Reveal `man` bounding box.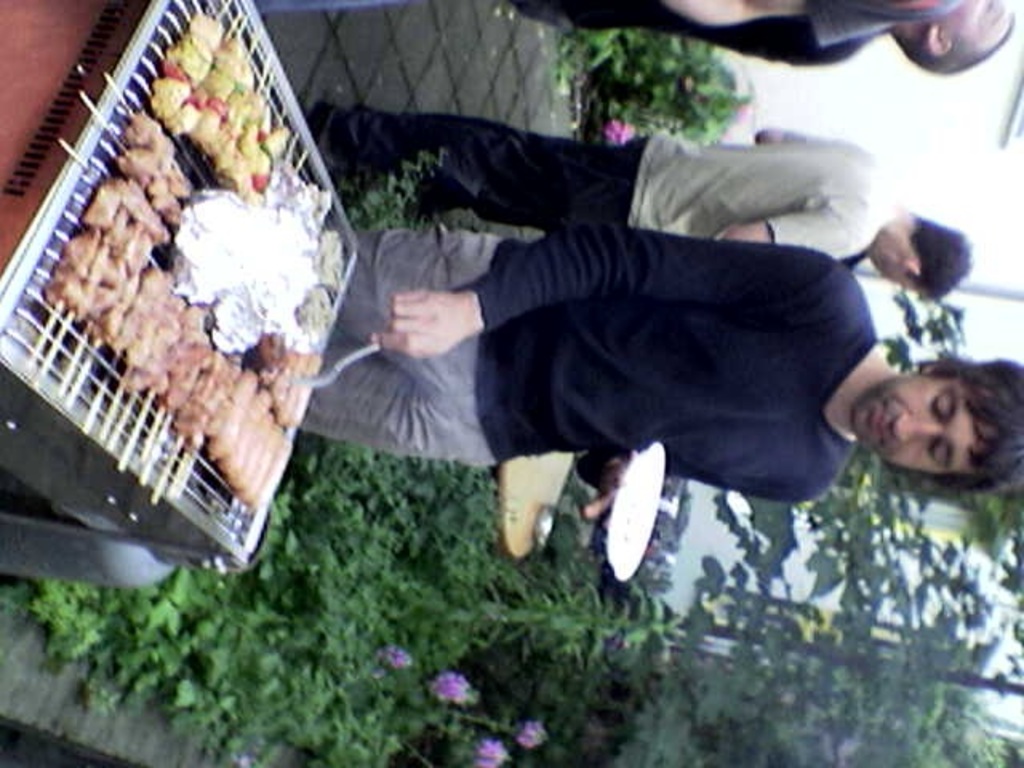
Revealed: {"left": 314, "top": 104, "right": 973, "bottom": 274}.
